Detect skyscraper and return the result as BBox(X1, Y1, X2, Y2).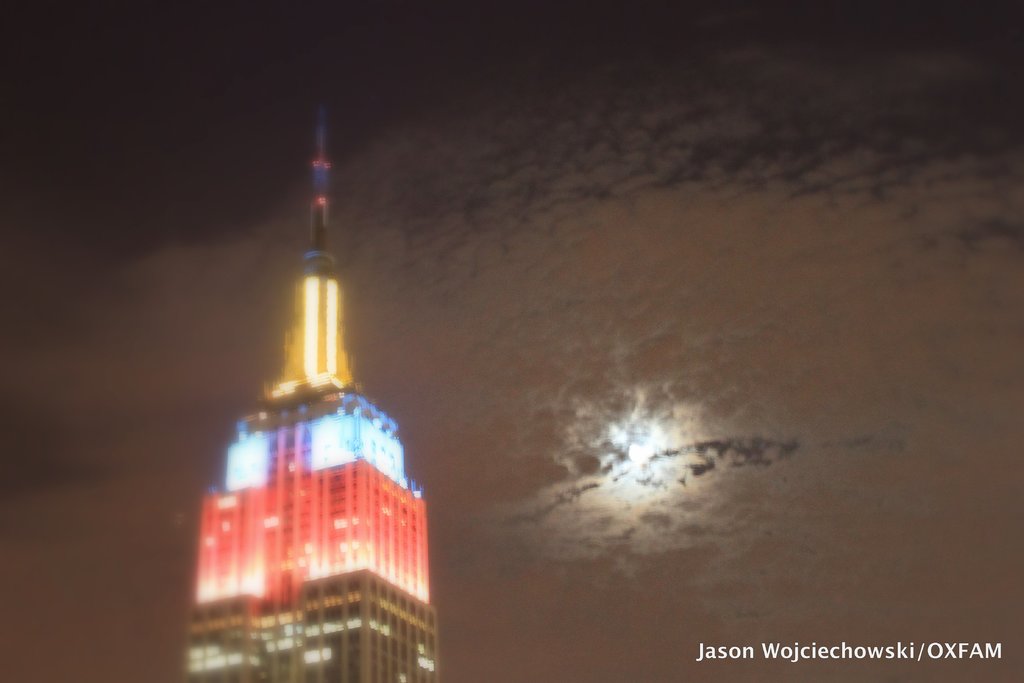
BBox(175, 94, 432, 682).
